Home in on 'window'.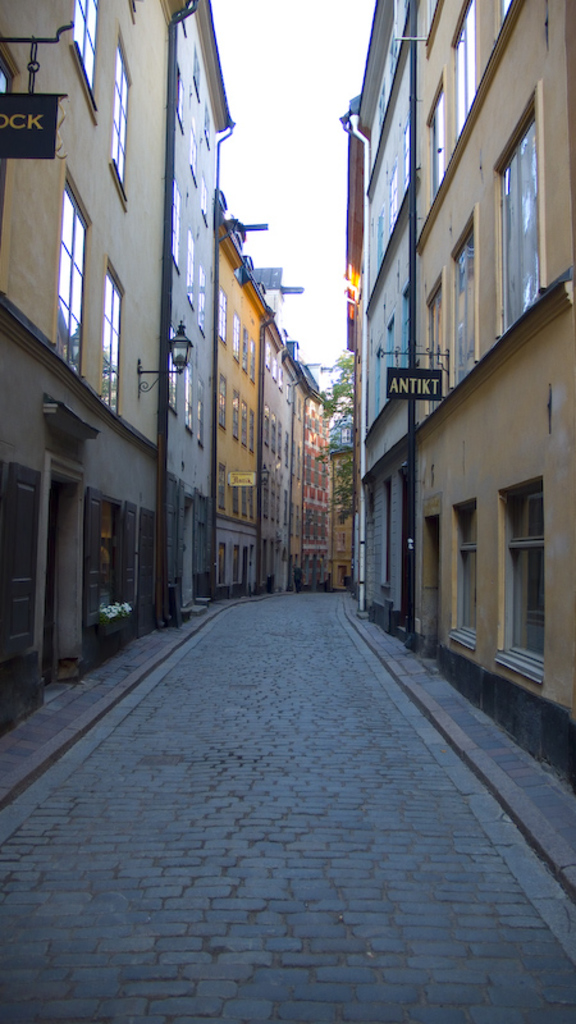
Homed in at bbox=[230, 483, 241, 516].
